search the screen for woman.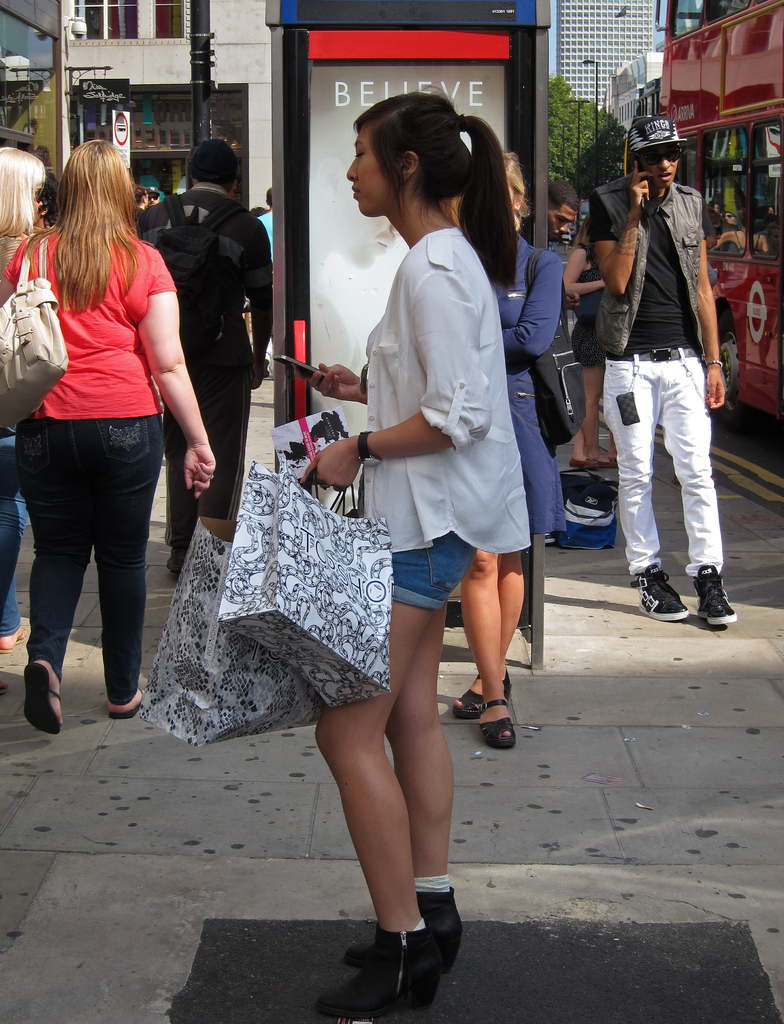
Found at 449, 151, 563, 717.
